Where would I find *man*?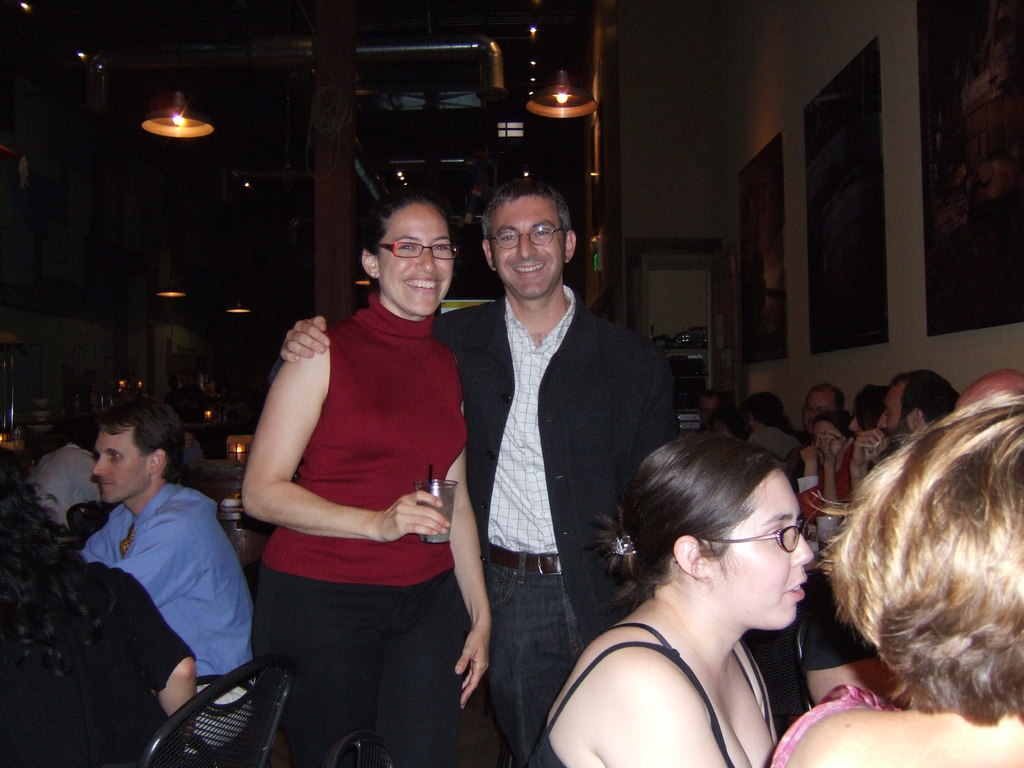
At <box>47,406,266,732</box>.
